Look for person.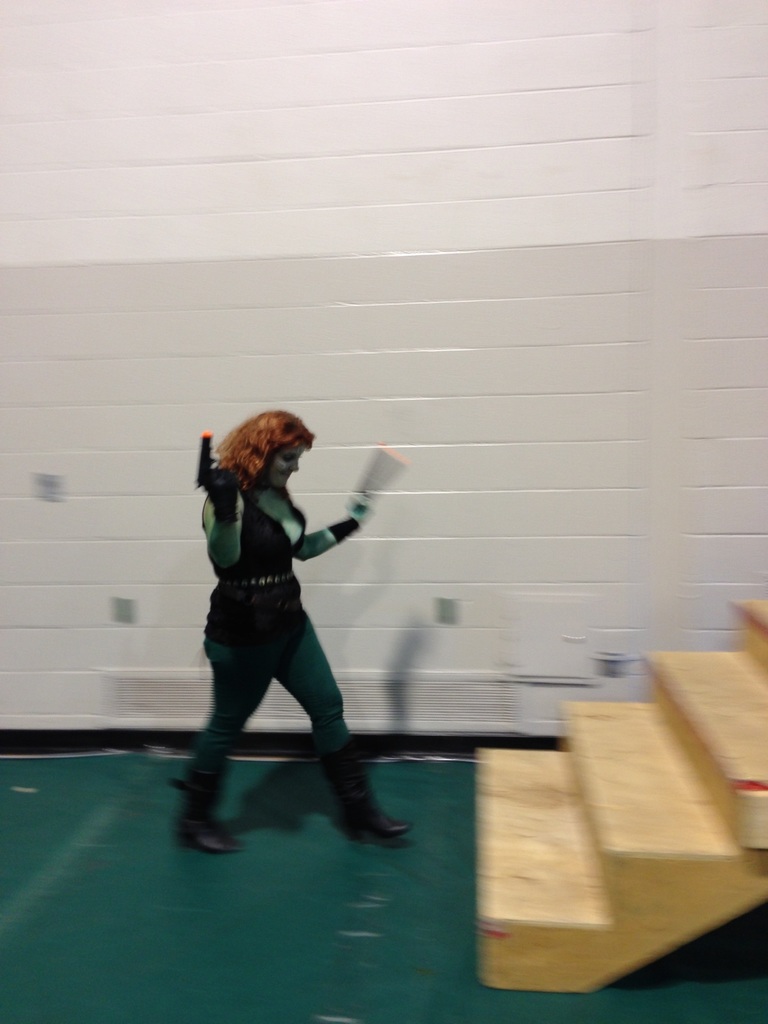
Found: 175/390/395/861.
